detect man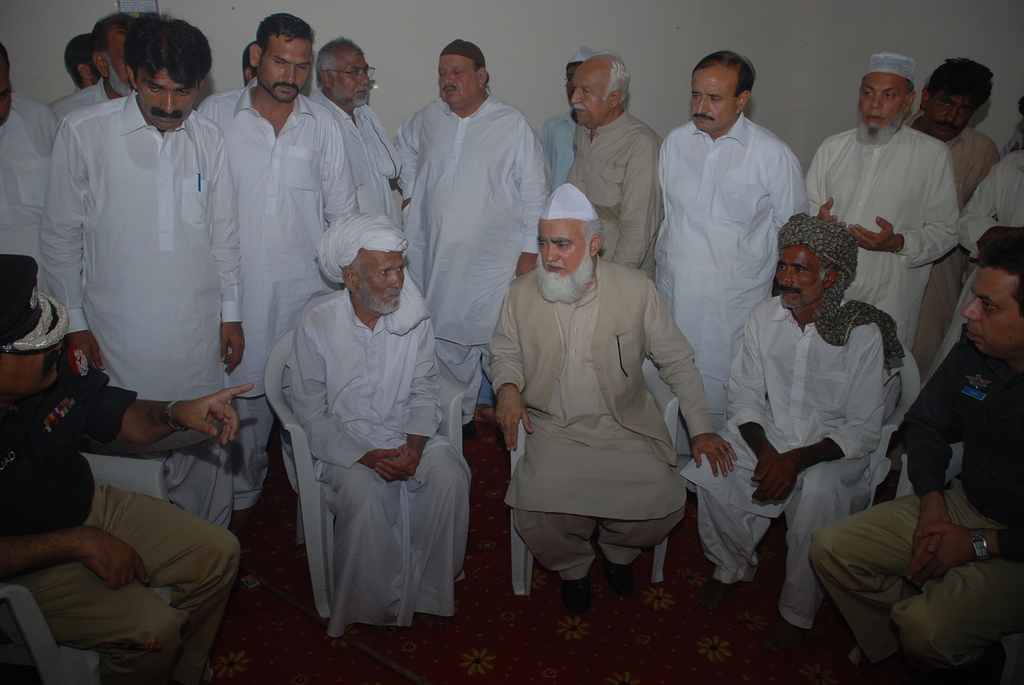
region(545, 52, 582, 200)
